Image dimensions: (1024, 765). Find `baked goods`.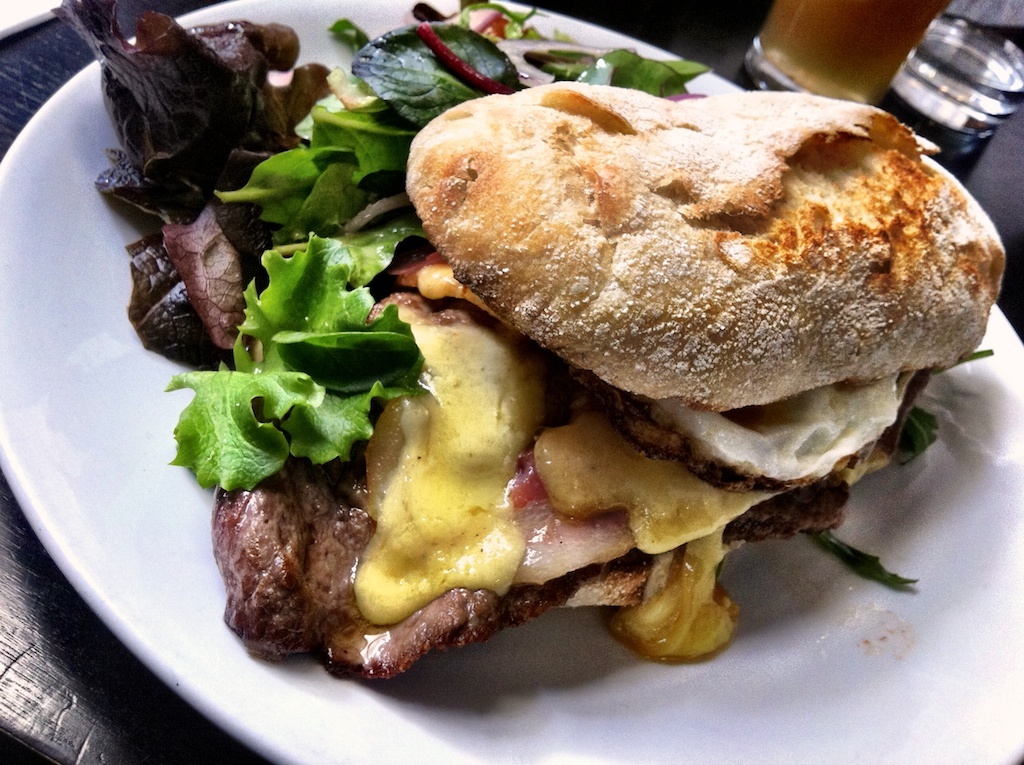
[x1=398, y1=70, x2=1021, y2=420].
